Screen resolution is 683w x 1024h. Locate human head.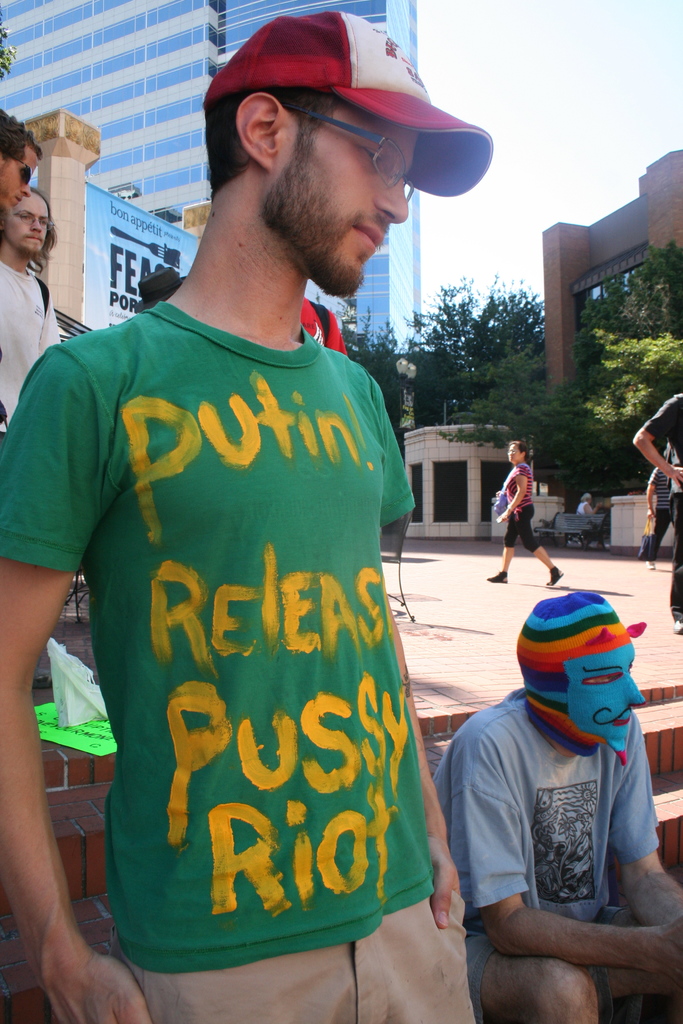
locate(575, 491, 593, 501).
